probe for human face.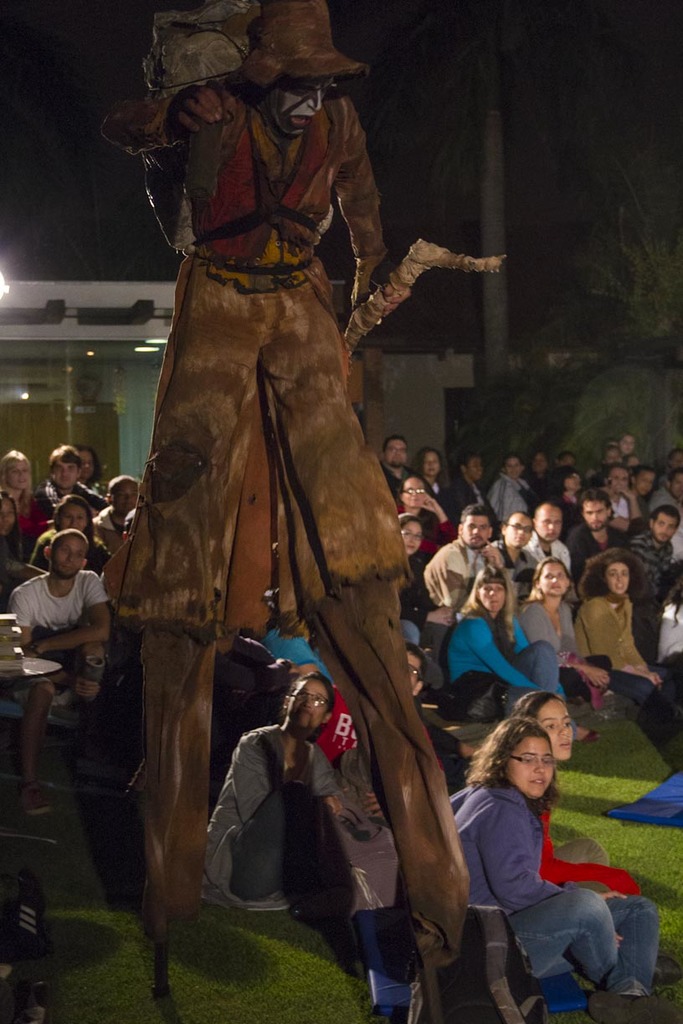
Probe result: [579,497,613,530].
